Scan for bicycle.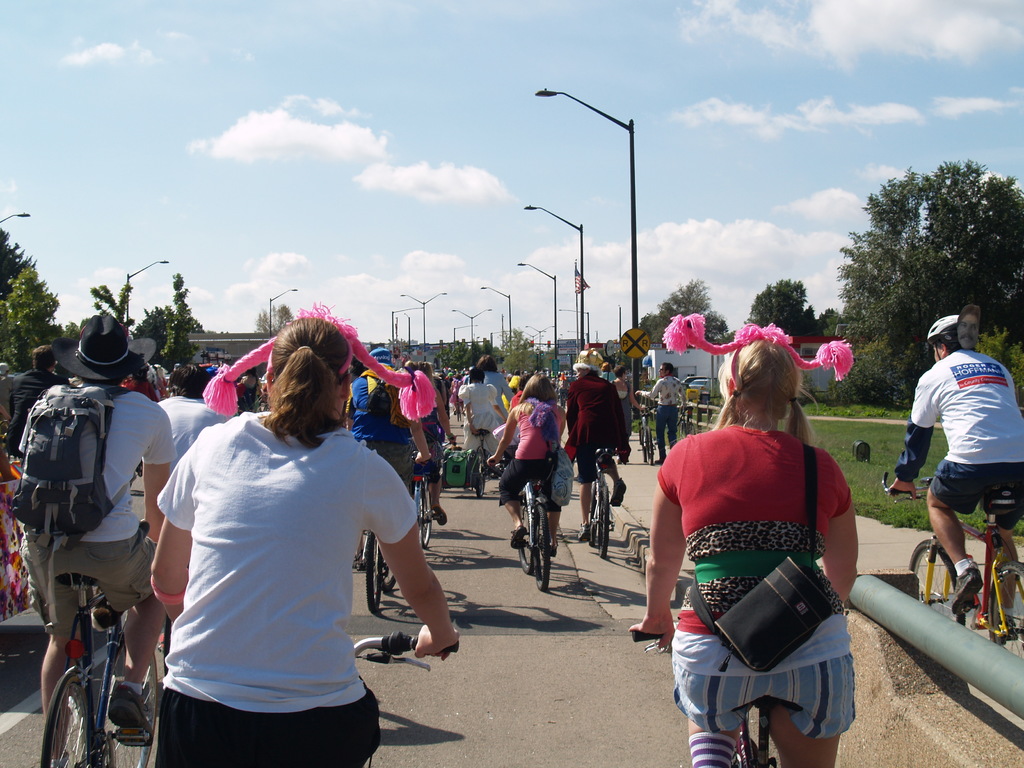
Scan result: crop(345, 633, 437, 767).
